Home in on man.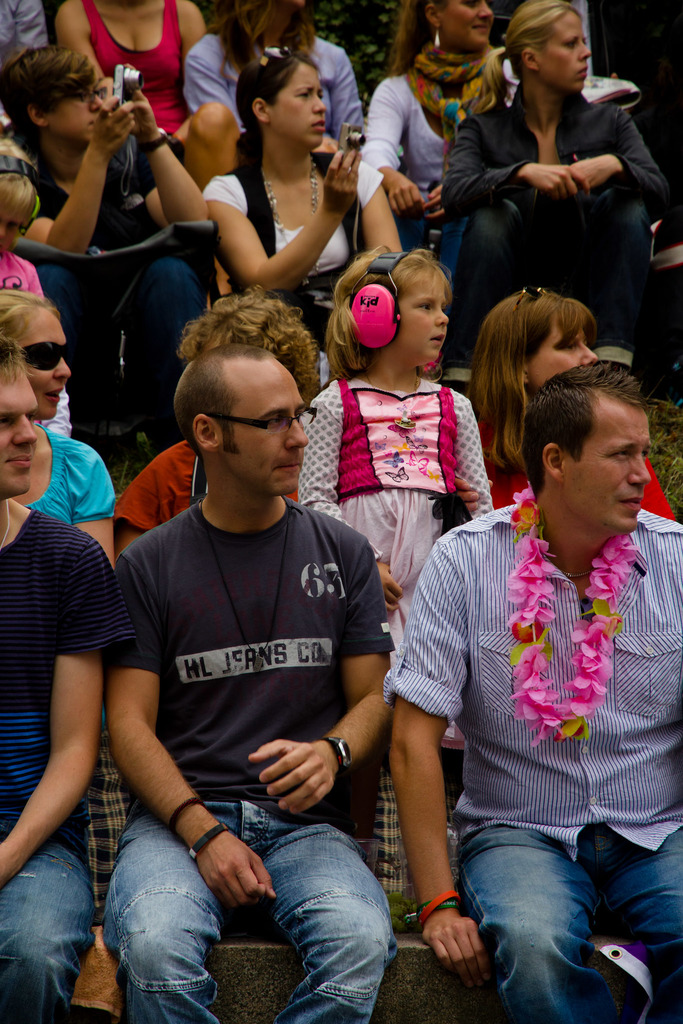
Homed in at <bbox>56, 296, 443, 1005</bbox>.
